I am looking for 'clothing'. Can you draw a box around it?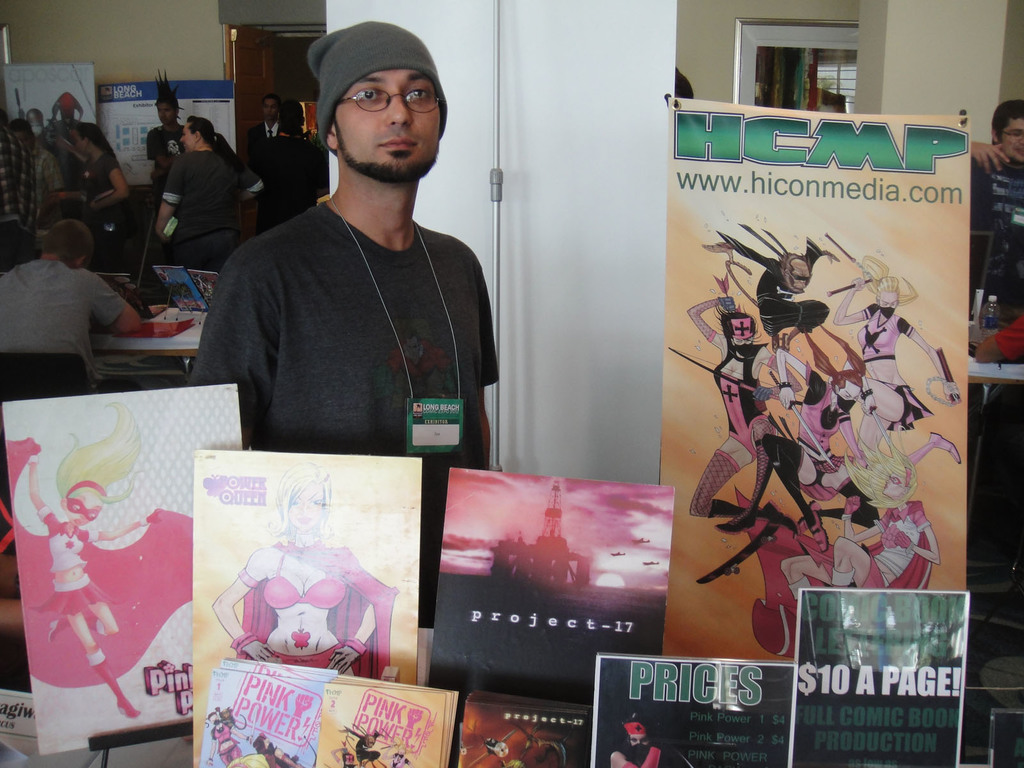
Sure, the bounding box is x1=191 y1=198 x2=499 y2=472.
